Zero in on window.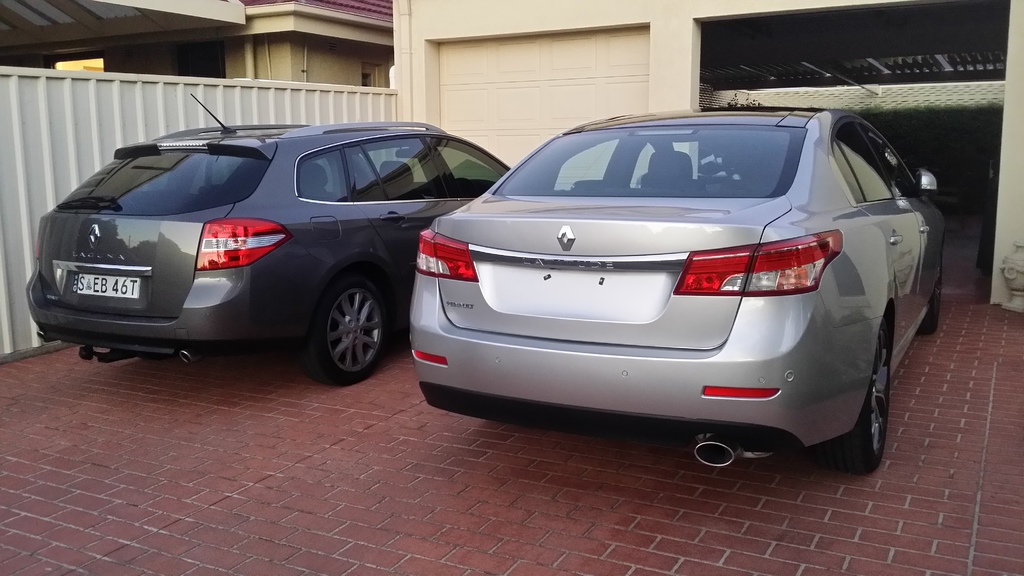
Zeroed in: <region>867, 130, 927, 198</region>.
